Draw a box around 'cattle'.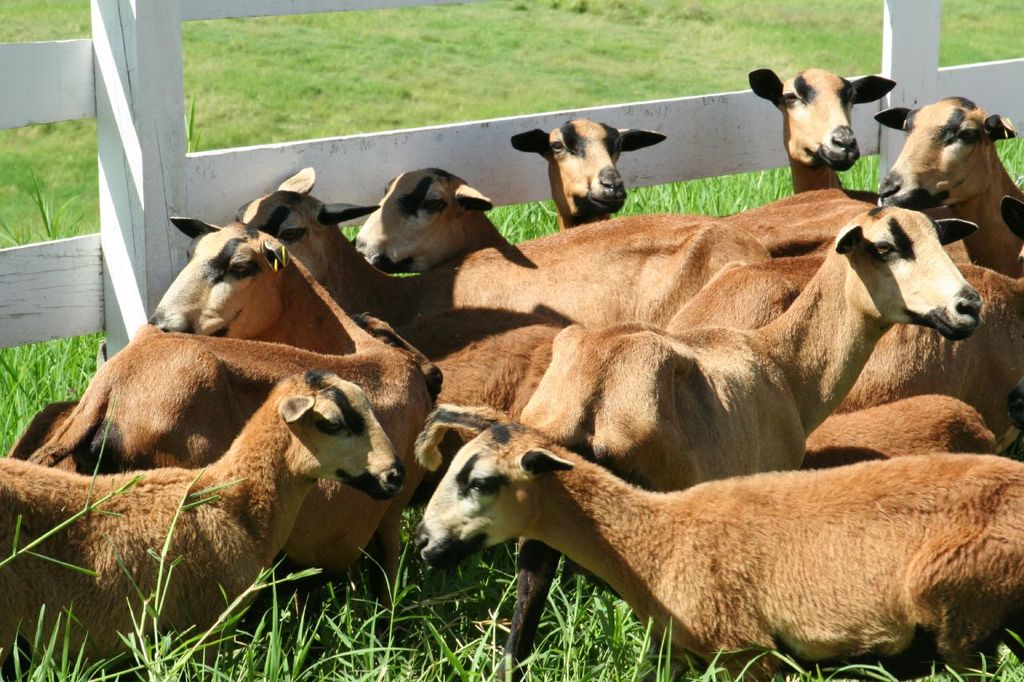
(x1=354, y1=318, x2=570, y2=449).
